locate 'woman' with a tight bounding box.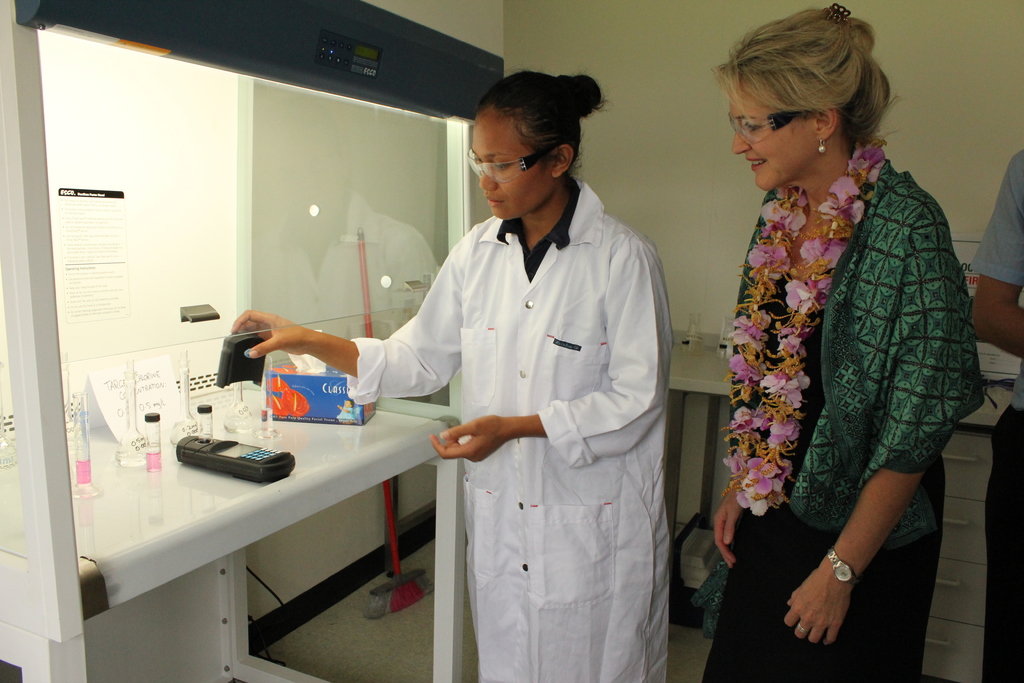
l=700, t=21, r=975, b=655.
